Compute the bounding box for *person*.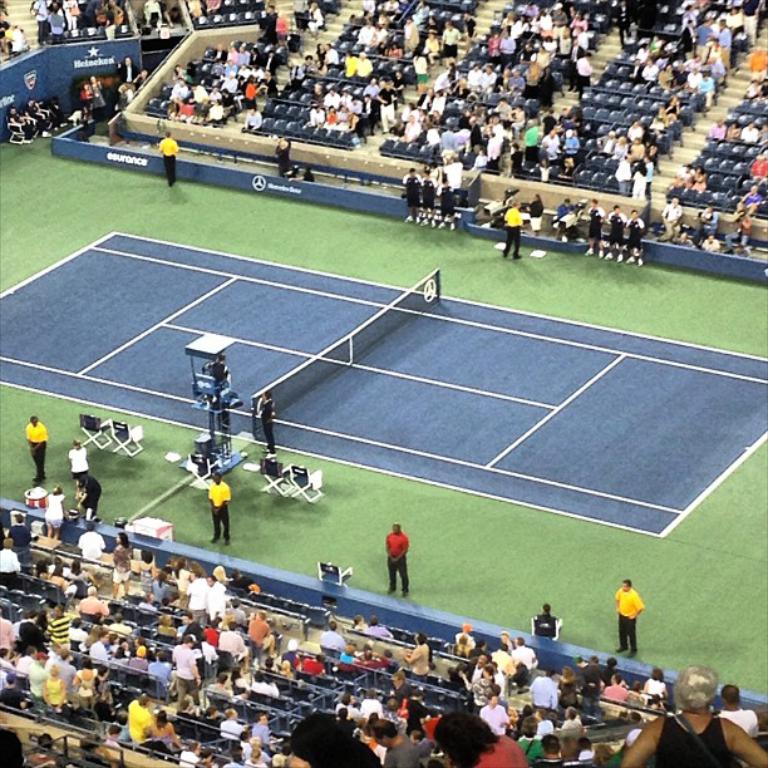
bbox=(553, 196, 573, 233).
